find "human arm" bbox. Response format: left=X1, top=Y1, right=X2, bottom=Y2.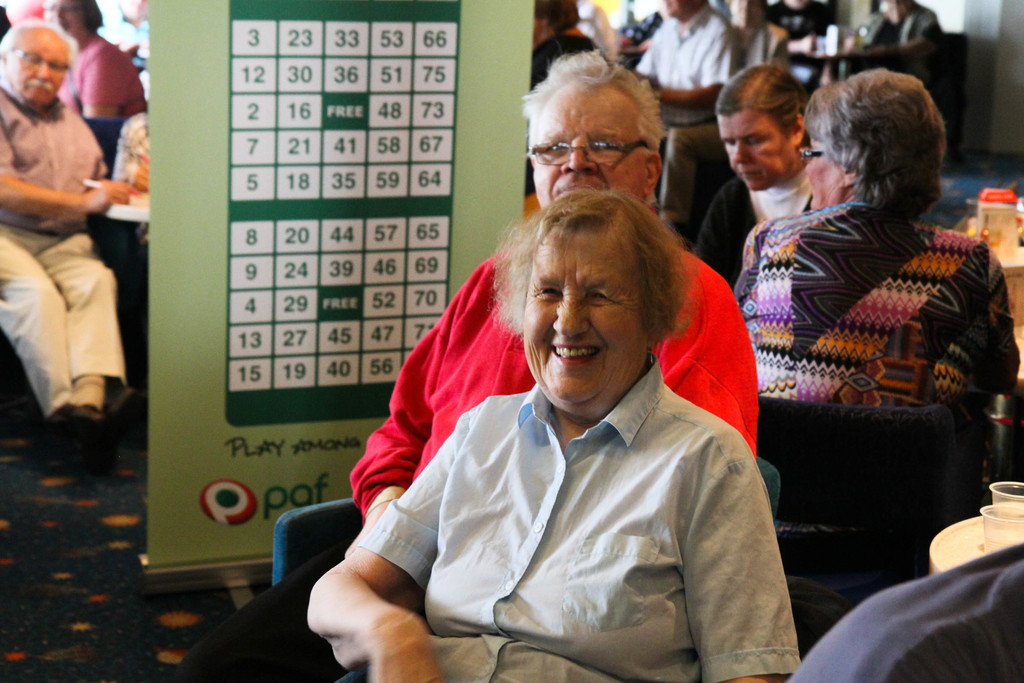
left=692, top=197, right=739, bottom=286.
